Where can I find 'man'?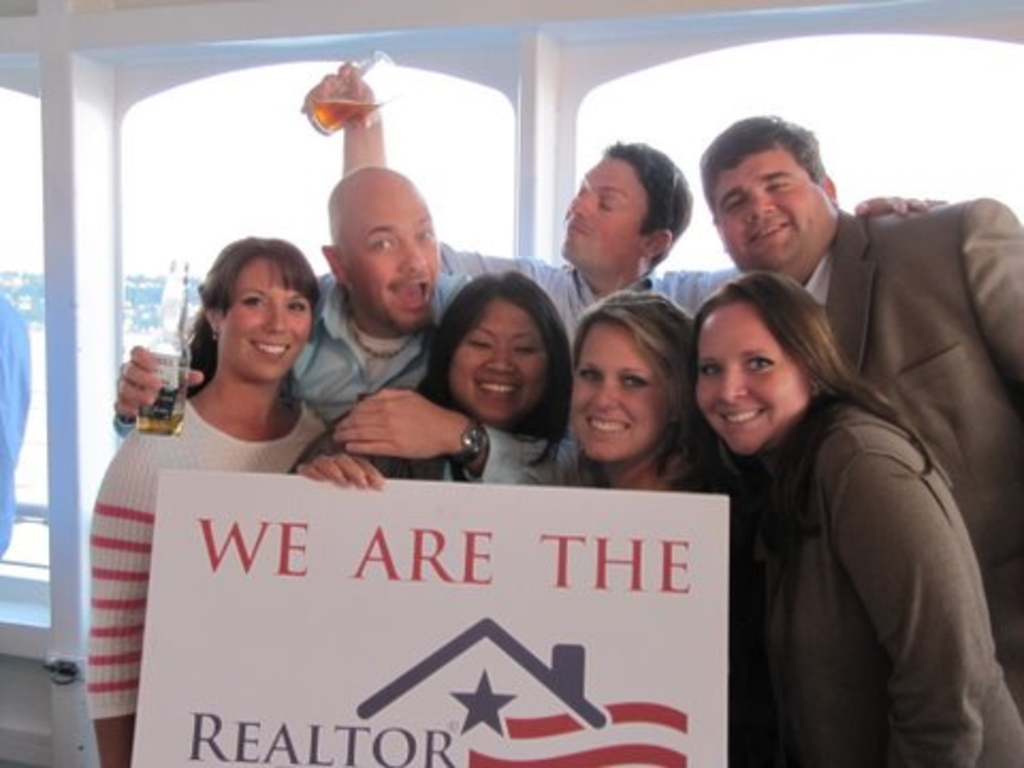
You can find it at box(299, 66, 951, 354).
